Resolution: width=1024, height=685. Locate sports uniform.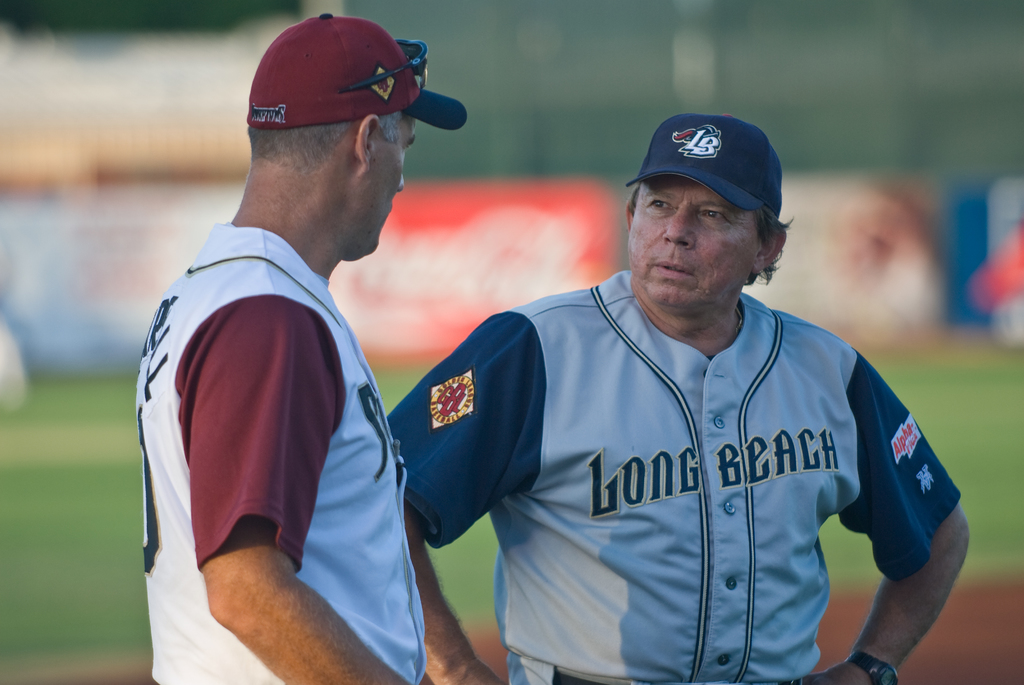
[left=127, top=17, right=460, bottom=684].
